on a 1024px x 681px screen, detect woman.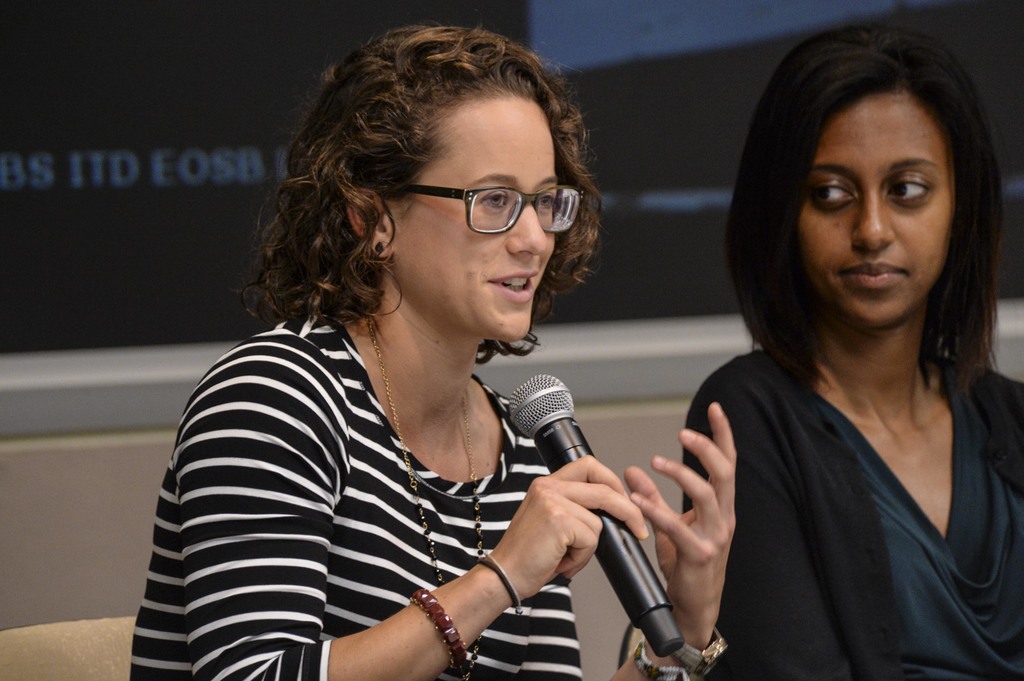
x1=129, y1=45, x2=735, y2=680.
